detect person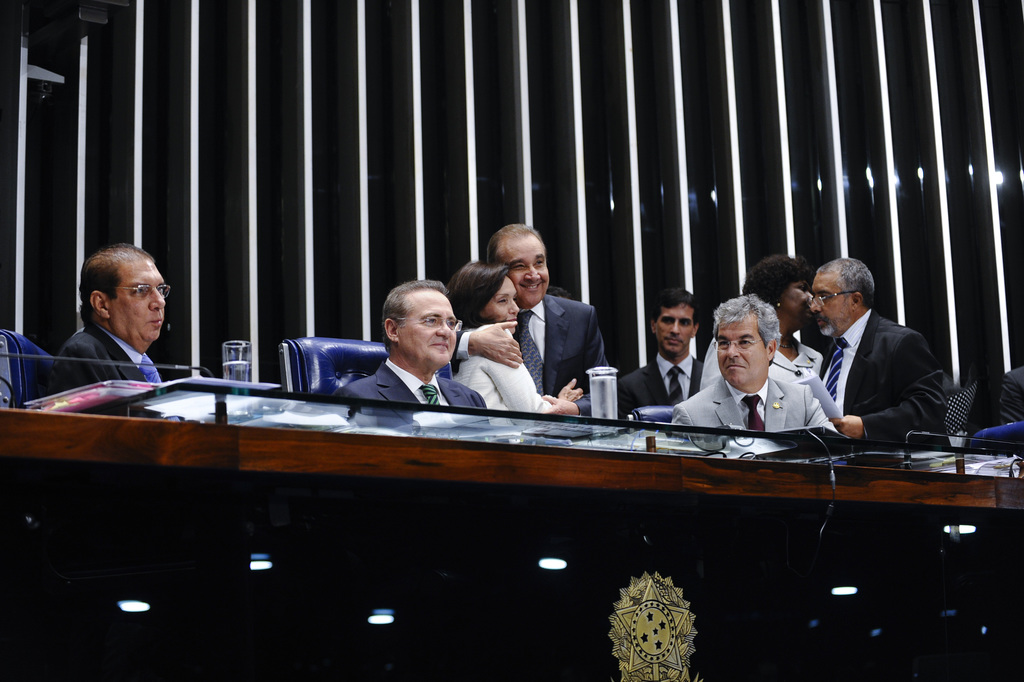
region(619, 291, 706, 419)
